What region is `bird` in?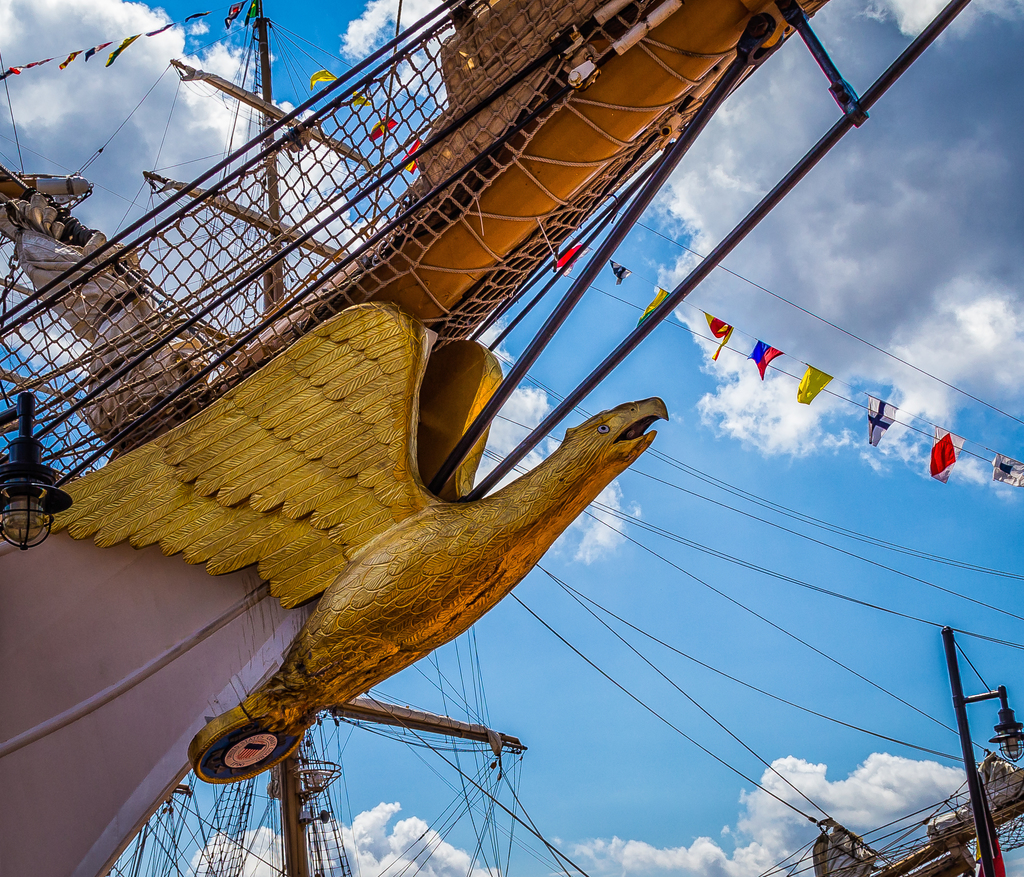
left=57, top=284, right=643, bottom=800.
